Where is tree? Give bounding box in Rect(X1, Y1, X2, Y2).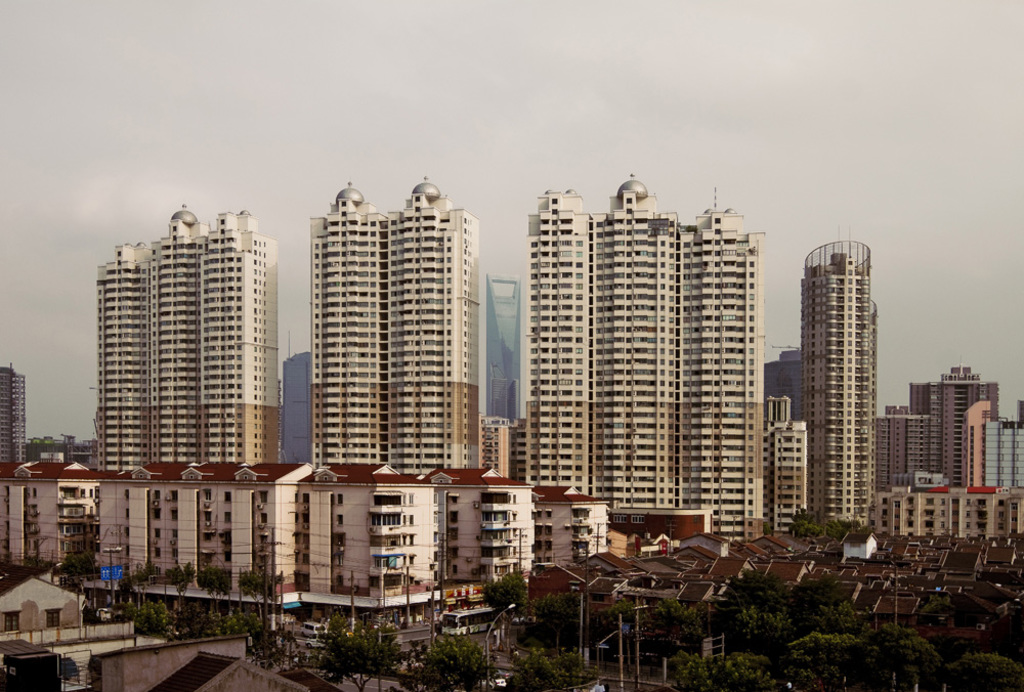
Rect(783, 622, 939, 691).
